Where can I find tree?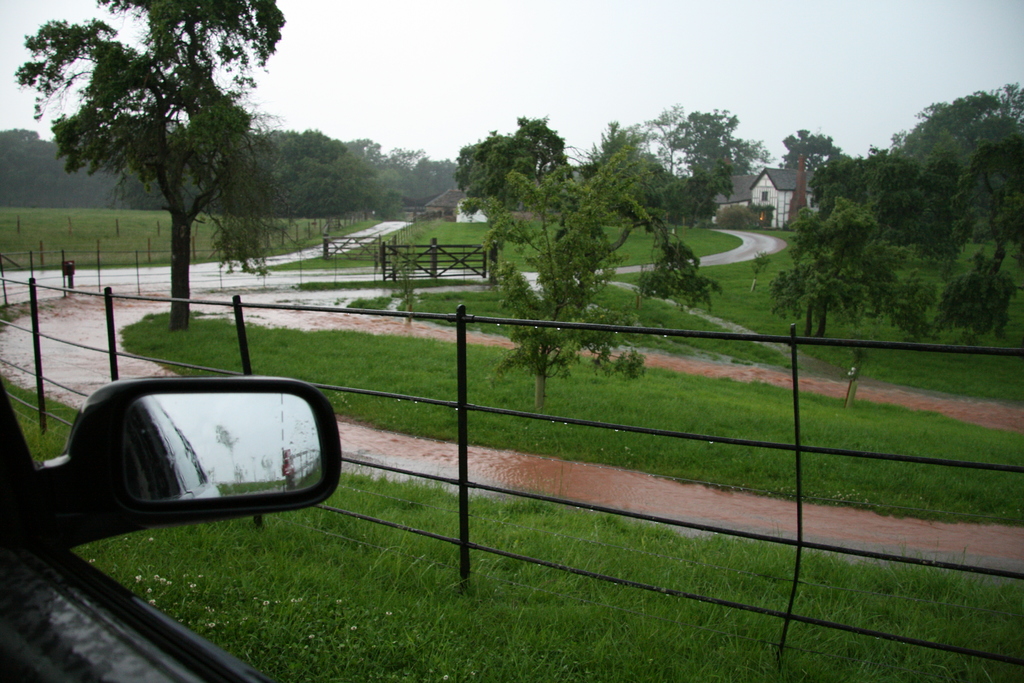
You can find it at 456,114,588,220.
